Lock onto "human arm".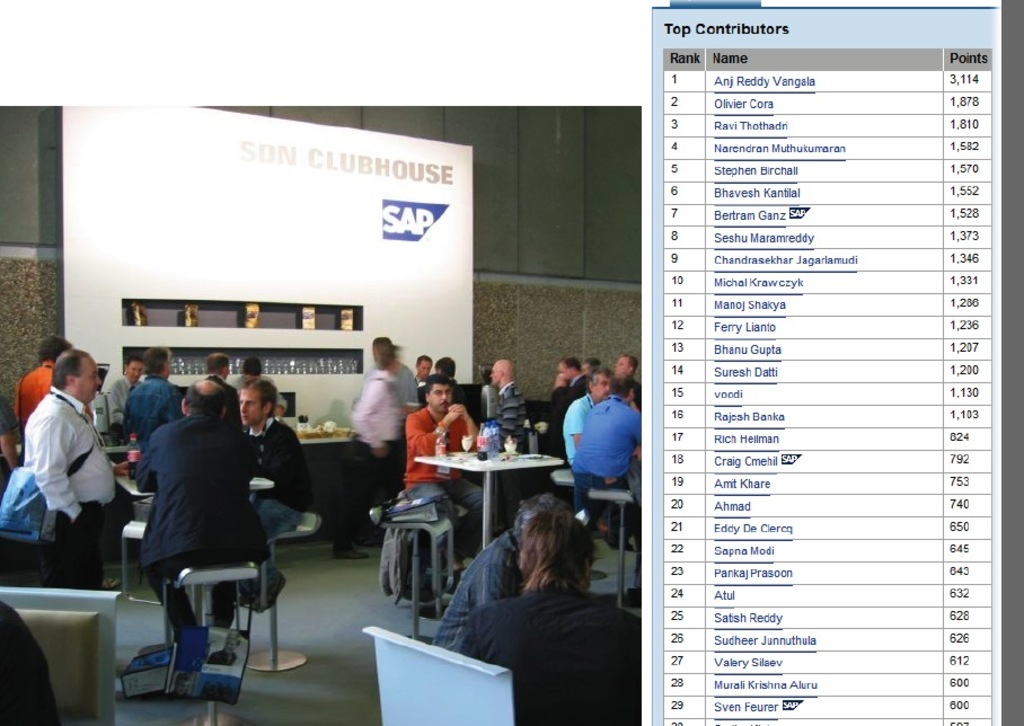
Locked: detection(450, 610, 482, 662).
